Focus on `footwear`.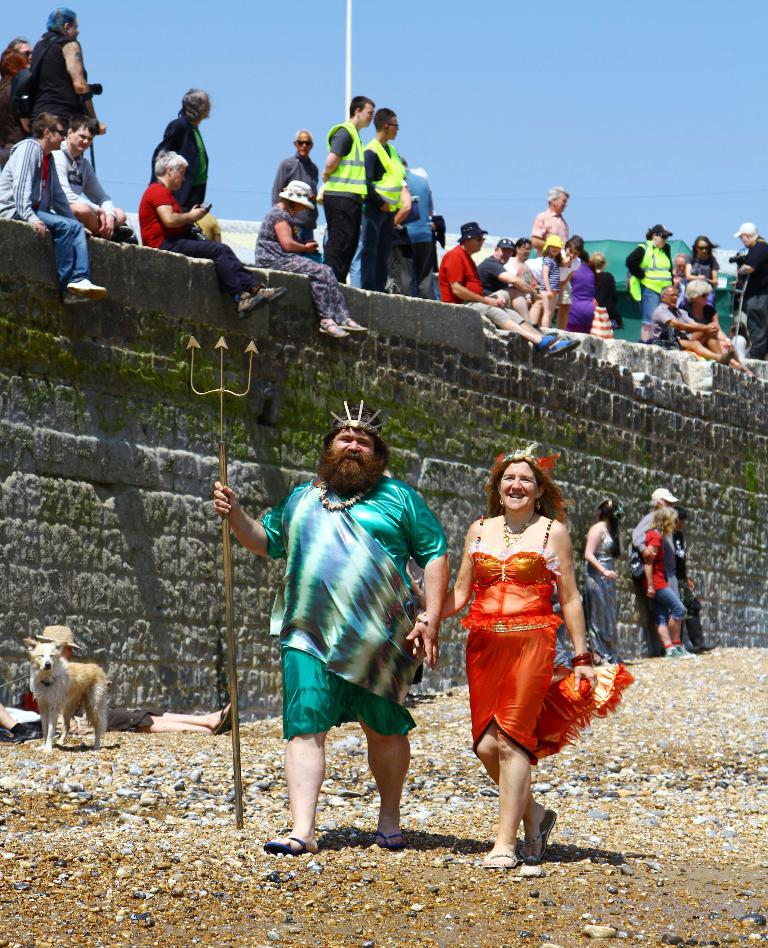
Focused at [231,290,281,315].
